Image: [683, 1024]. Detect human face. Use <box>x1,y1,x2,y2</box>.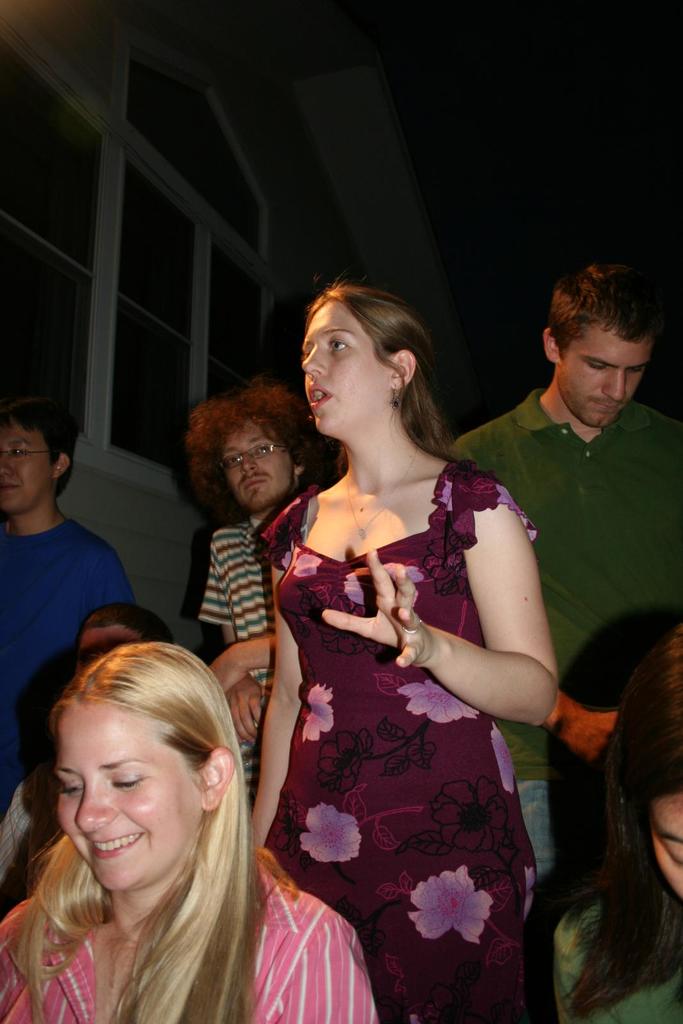
<box>559,323,650,429</box>.
